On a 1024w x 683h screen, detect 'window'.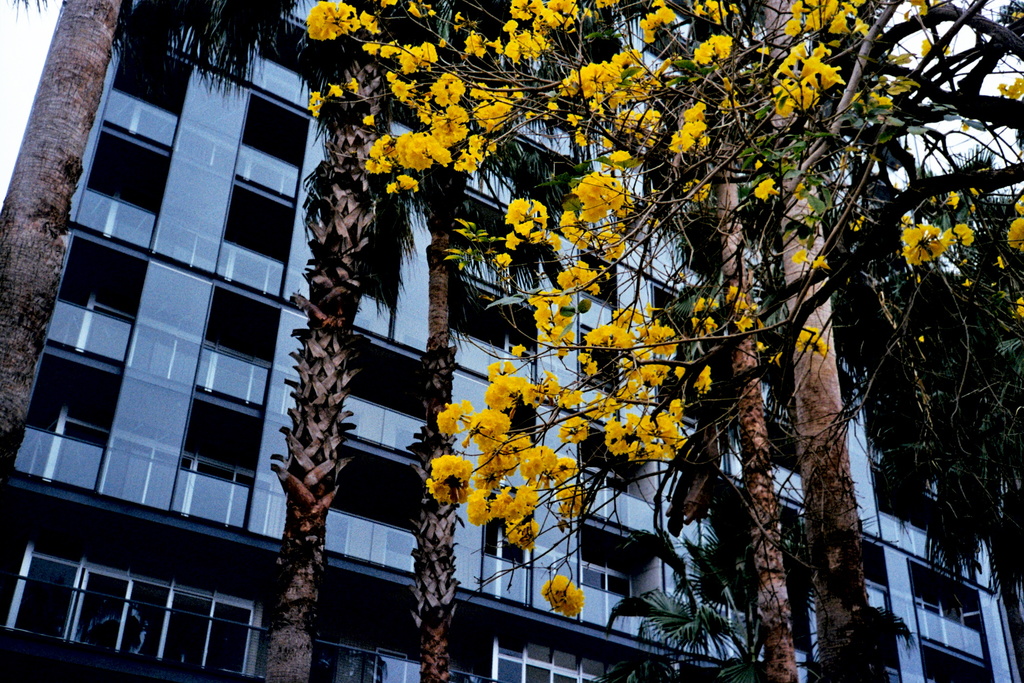
BBox(109, 35, 198, 115).
